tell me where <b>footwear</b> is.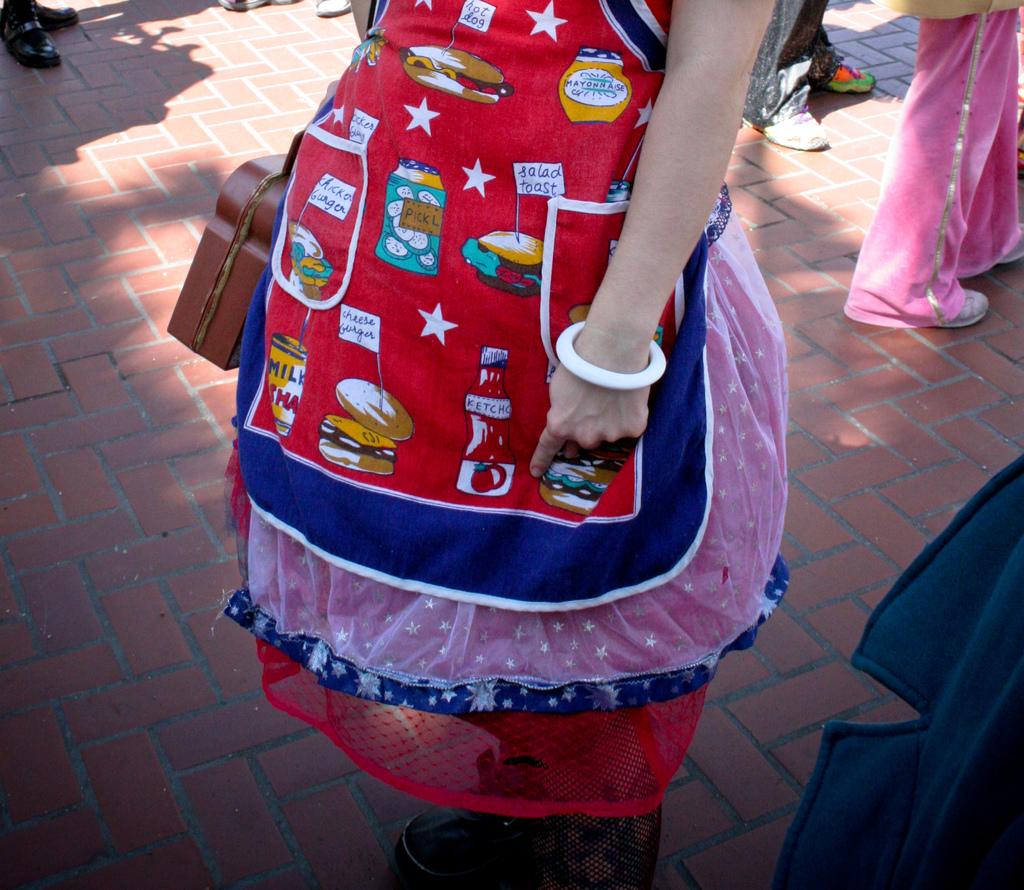
<b>footwear</b> is at <bbox>767, 113, 826, 144</bbox>.
